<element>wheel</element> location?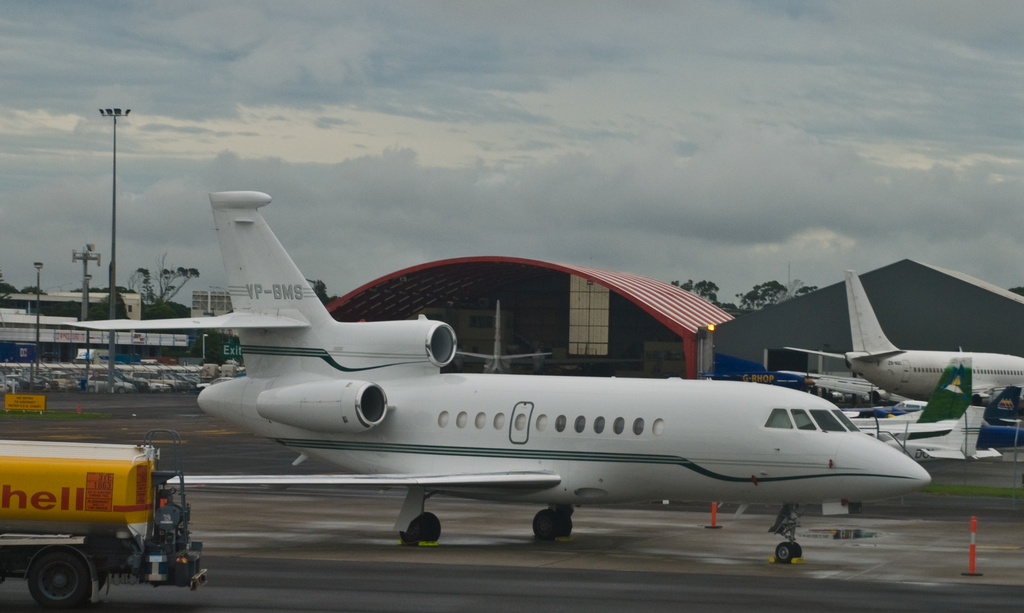
774:544:792:560
